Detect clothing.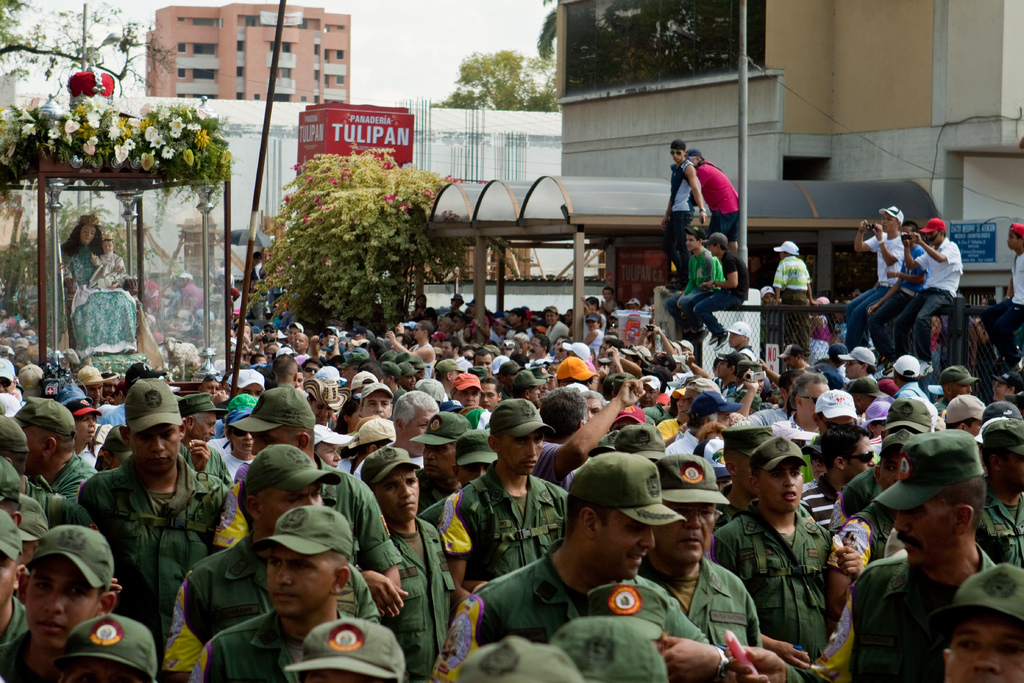
Detected at l=843, t=374, r=881, b=394.
